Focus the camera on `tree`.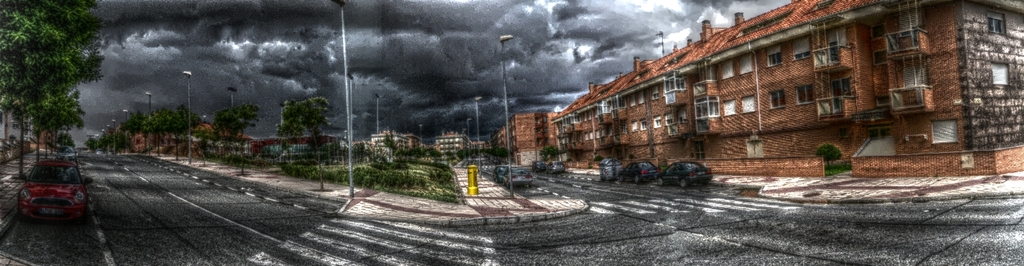
Focus region: BBox(158, 103, 201, 166).
